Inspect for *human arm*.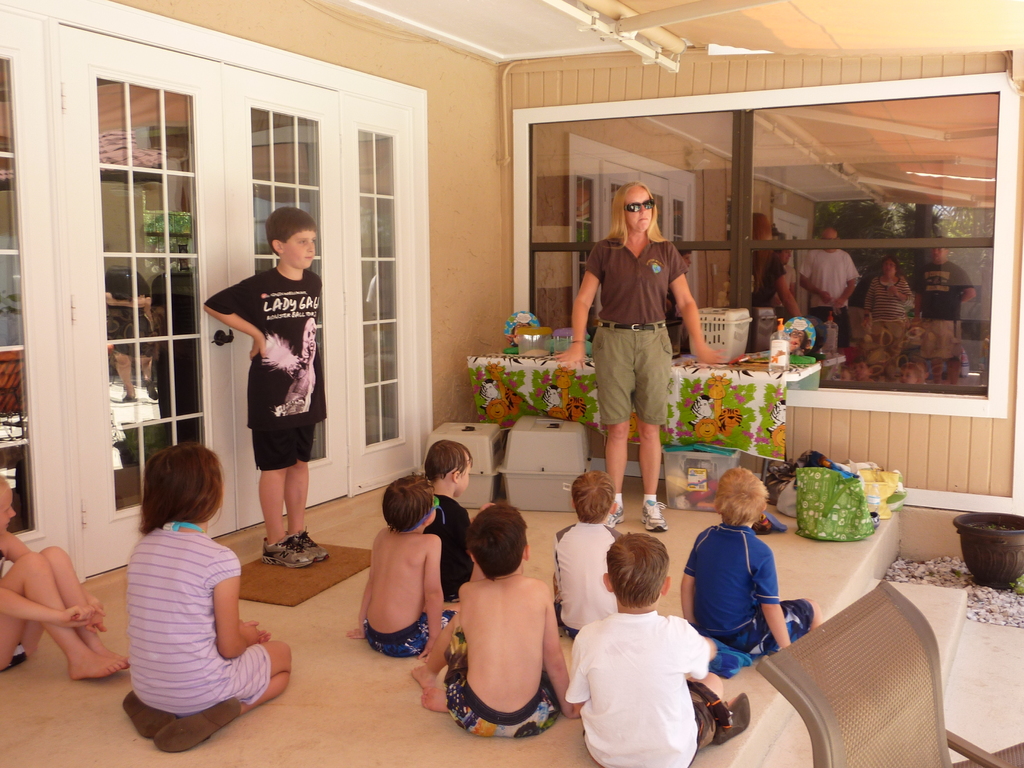
Inspection: 342,577,371,643.
